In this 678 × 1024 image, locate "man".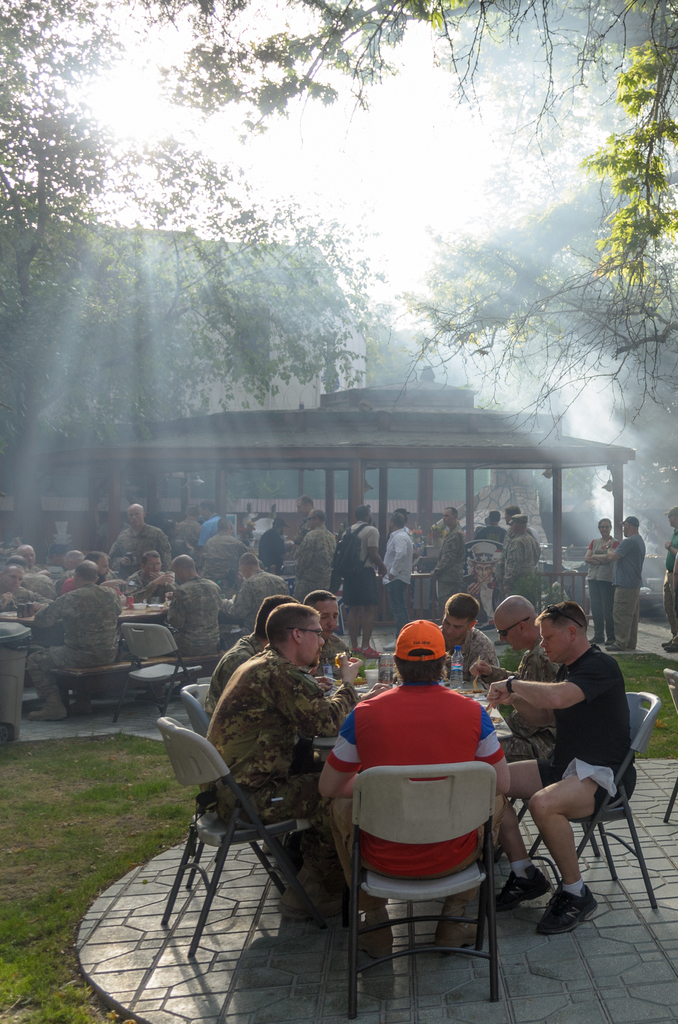
Bounding box: bbox=[0, 559, 47, 588].
